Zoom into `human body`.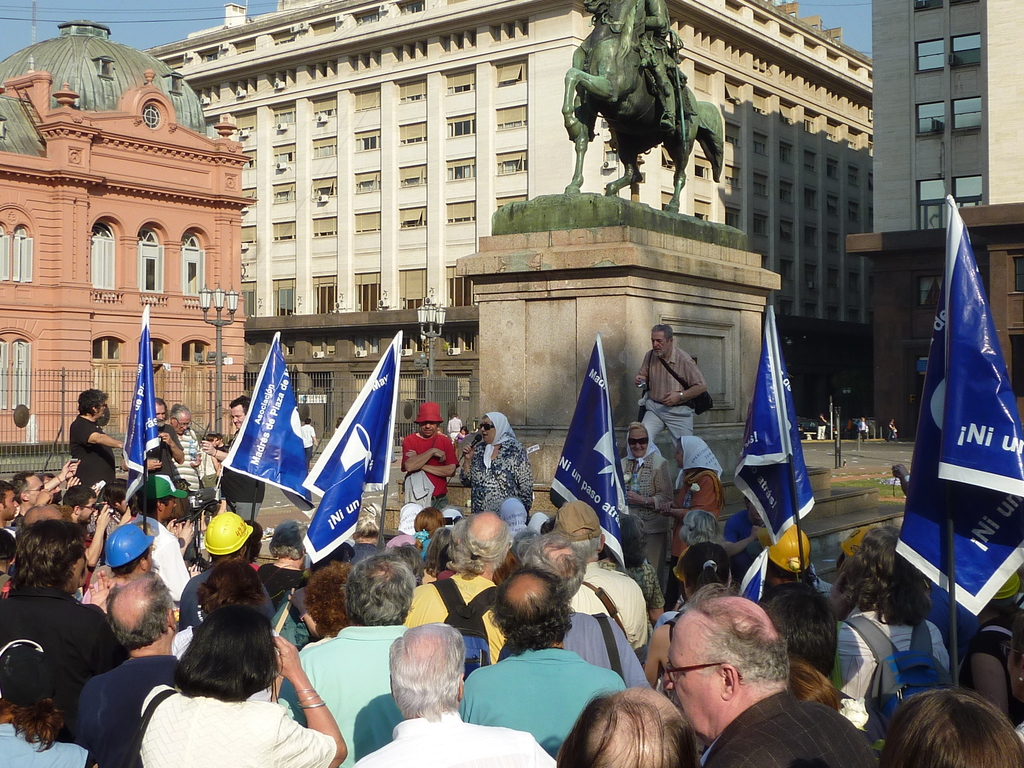
Zoom target: pyautogui.locateOnScreen(630, 346, 707, 454).
